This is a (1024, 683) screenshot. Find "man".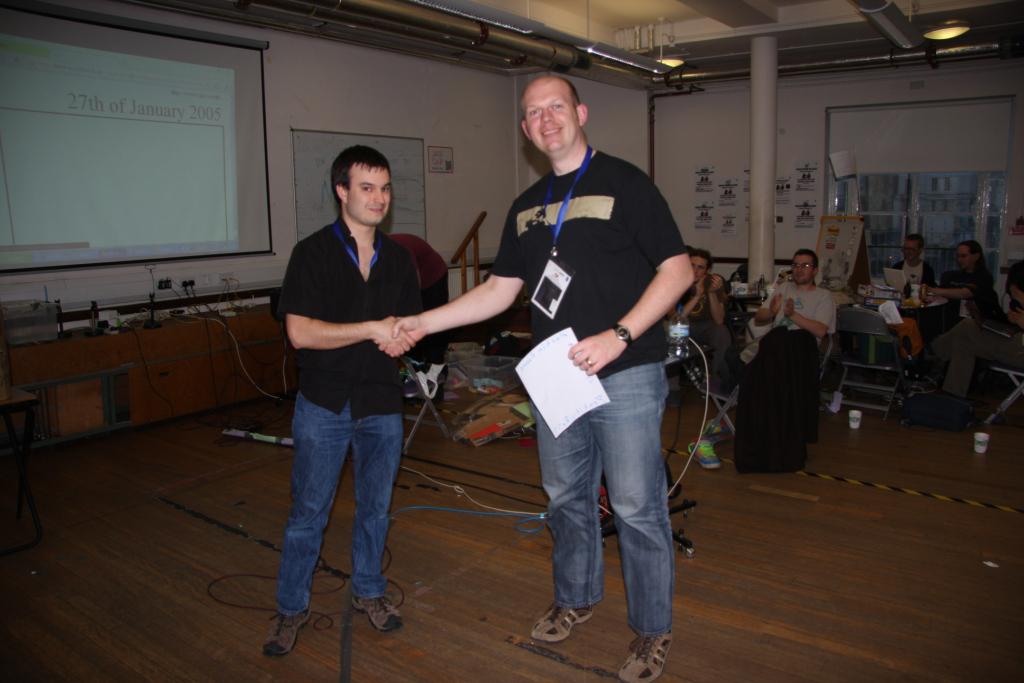
Bounding box: pyautogui.locateOnScreen(260, 144, 414, 657).
